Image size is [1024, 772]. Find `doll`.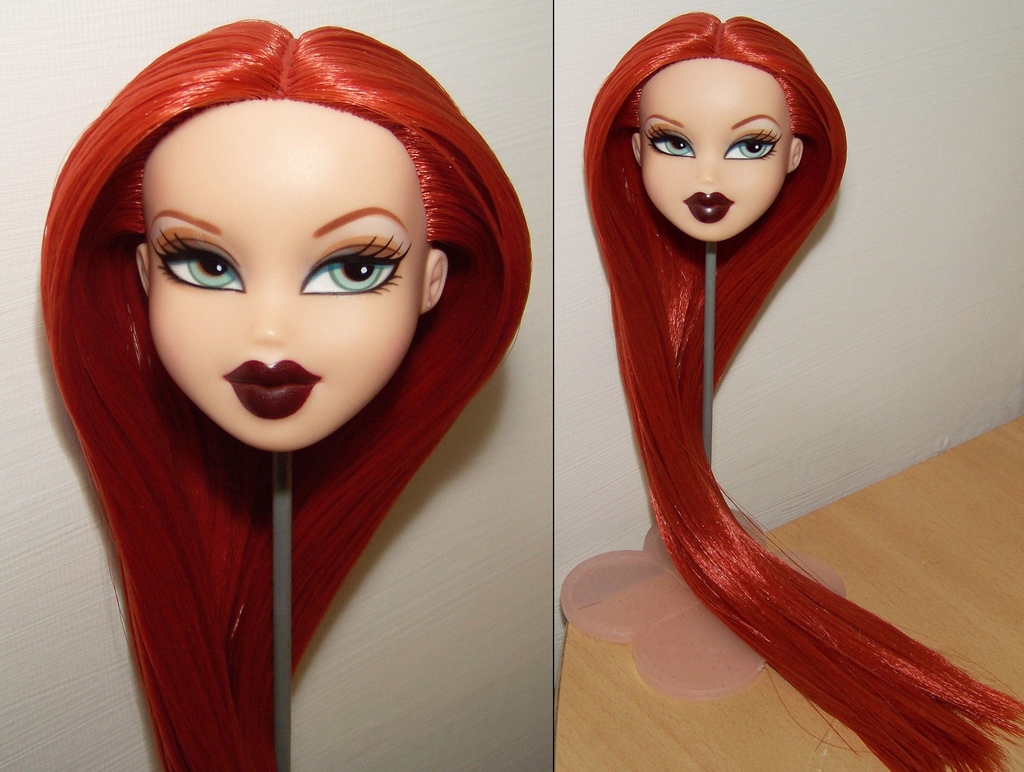
BBox(32, 12, 552, 771).
